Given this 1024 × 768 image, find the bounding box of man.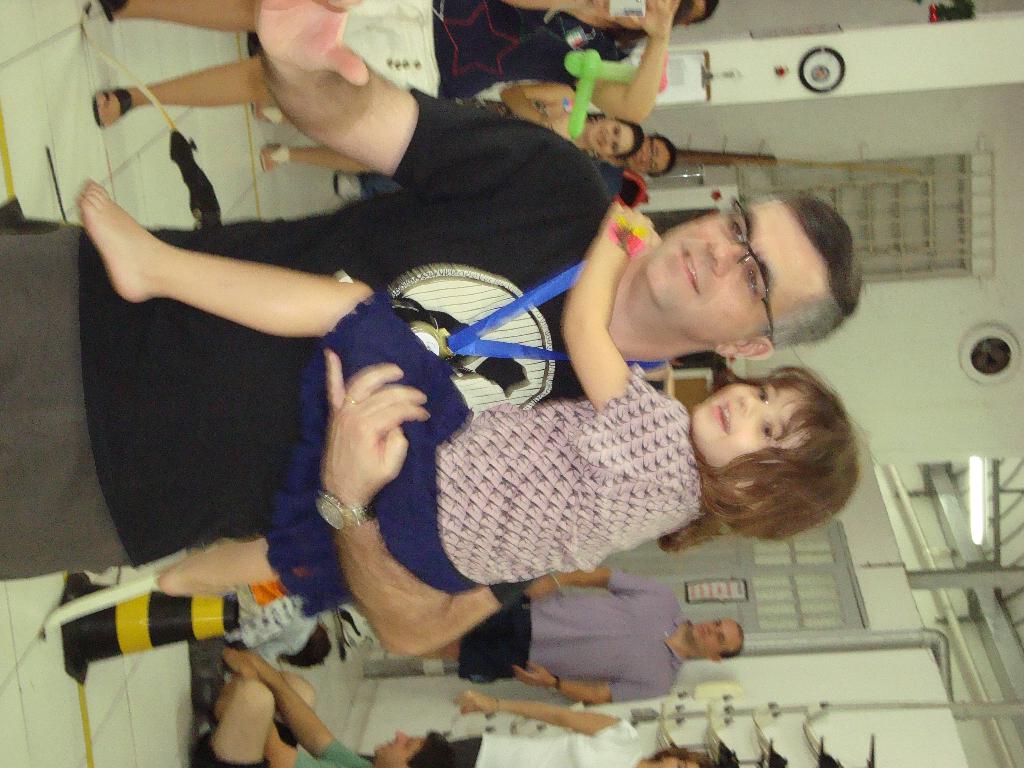
(x1=0, y1=0, x2=862, y2=584).
